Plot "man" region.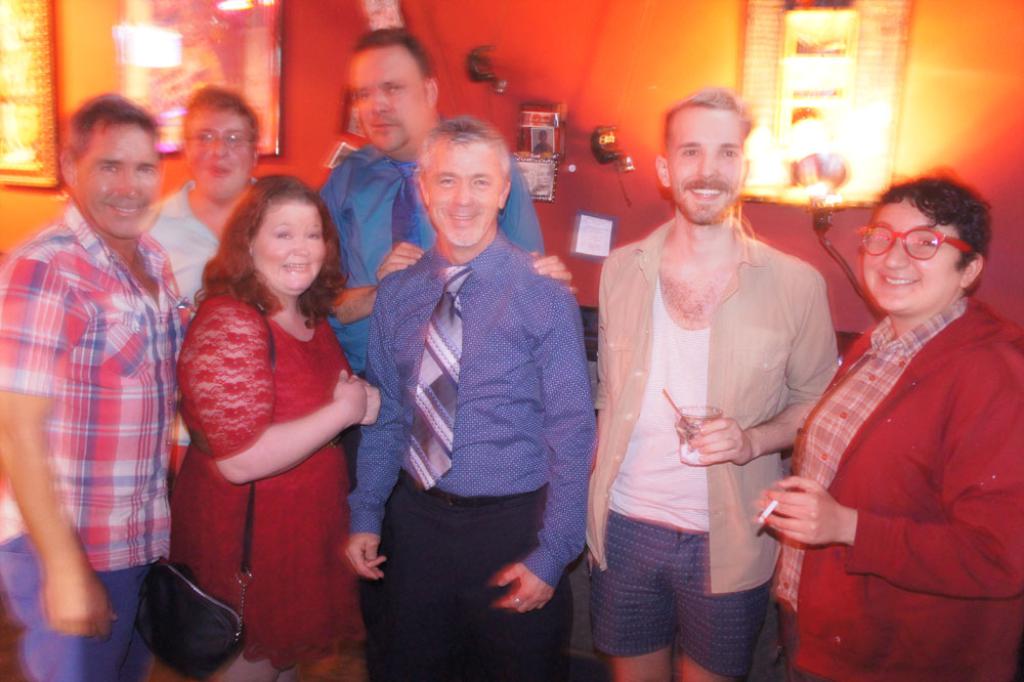
Plotted at 337,121,594,681.
